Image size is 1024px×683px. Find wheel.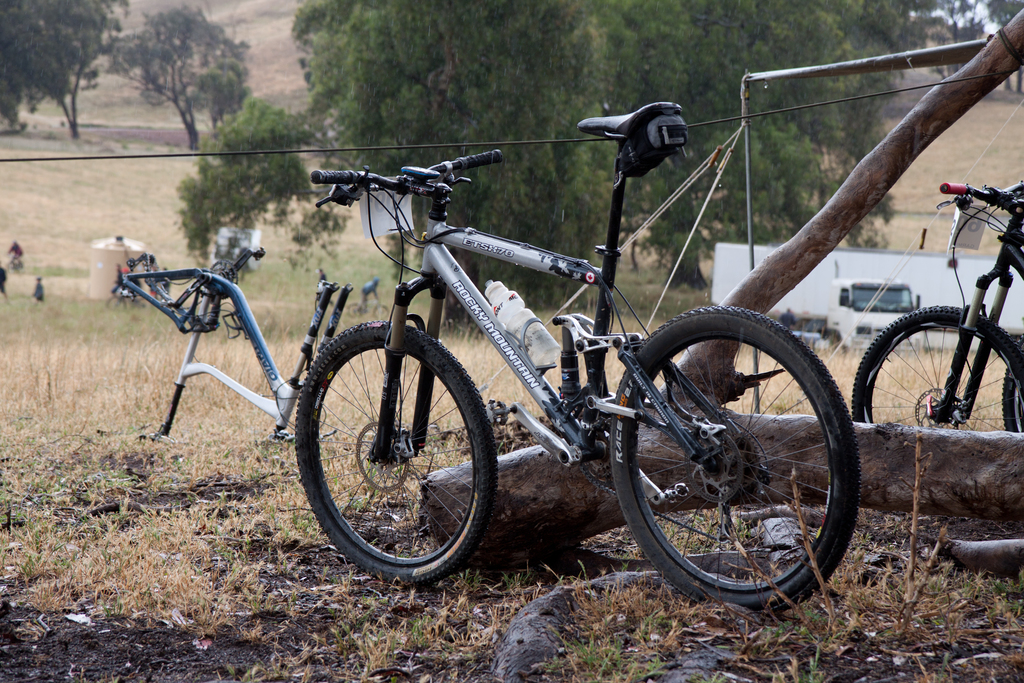
(620, 296, 848, 609).
